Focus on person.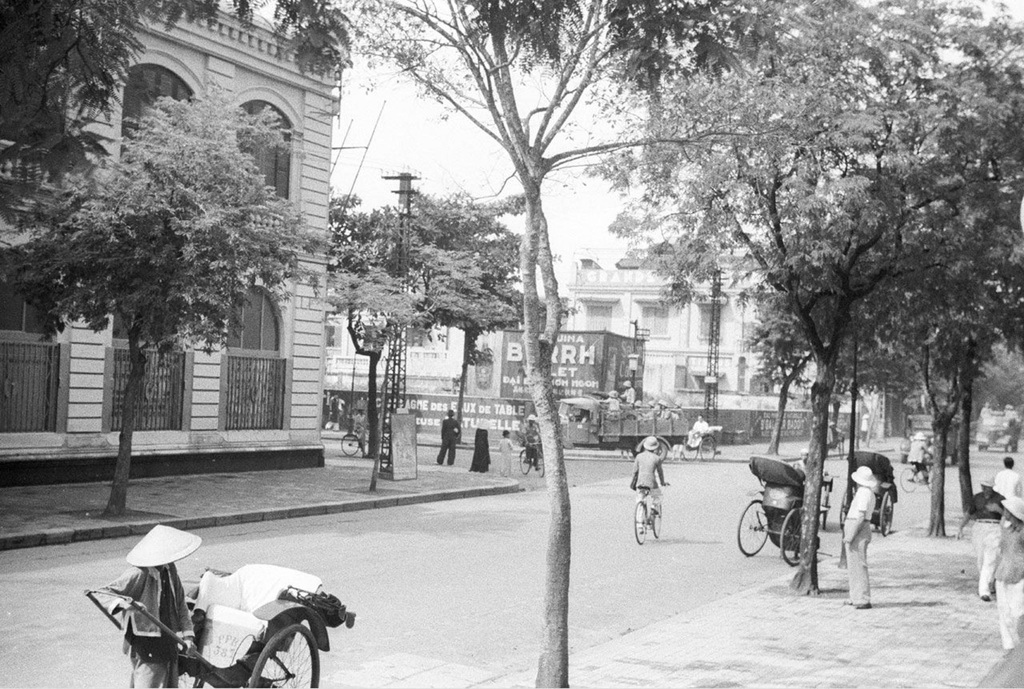
Focused at {"left": 838, "top": 467, "right": 884, "bottom": 615}.
